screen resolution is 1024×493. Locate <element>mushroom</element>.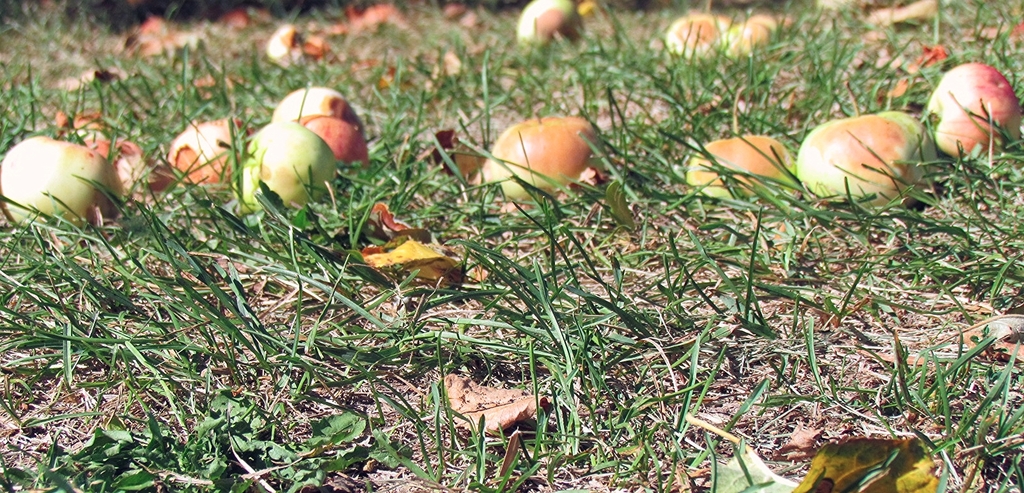
785, 110, 936, 210.
